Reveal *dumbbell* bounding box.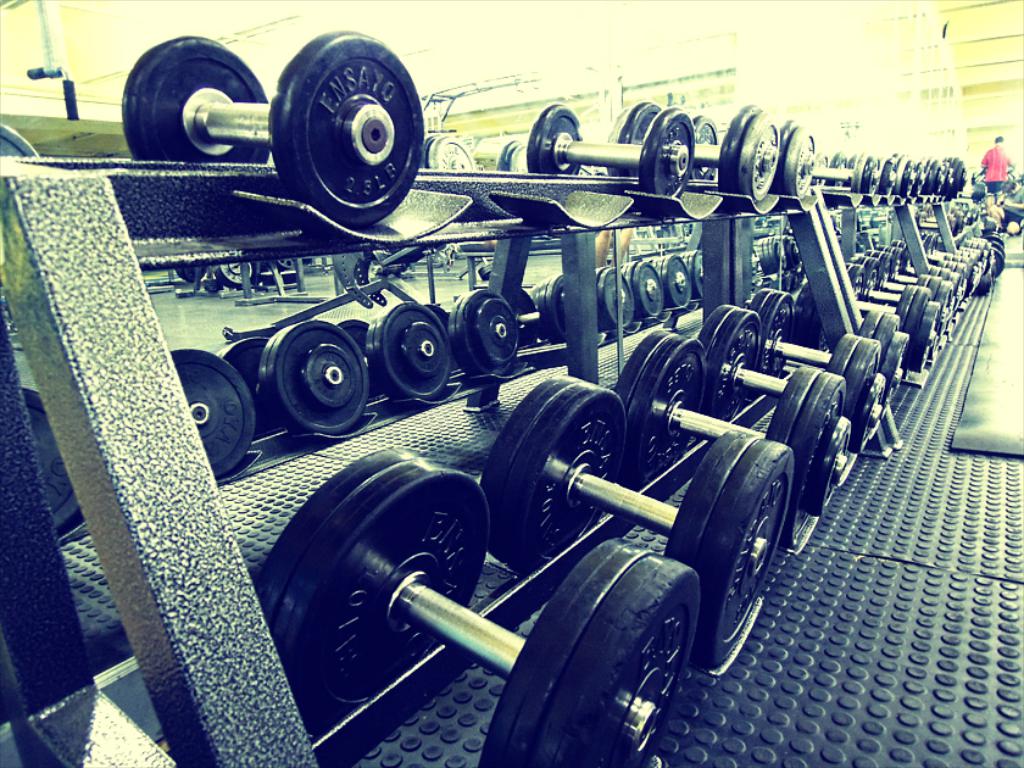
Revealed: {"left": 475, "top": 373, "right": 798, "bottom": 666}.
